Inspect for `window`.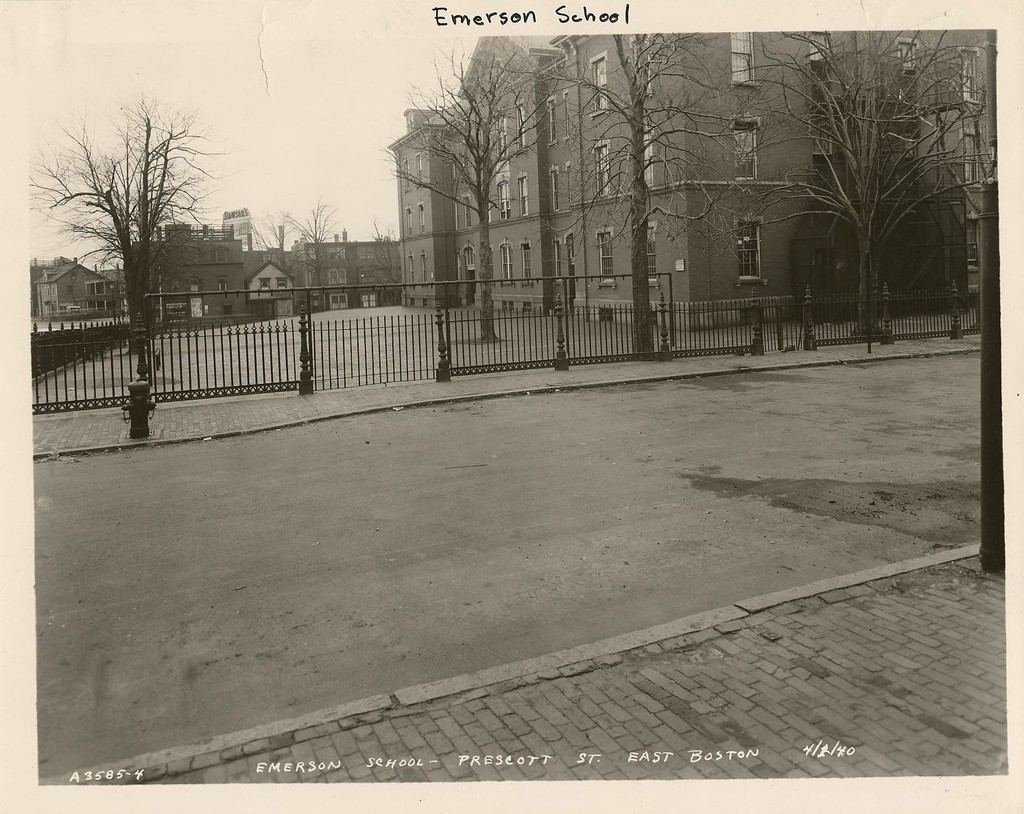
Inspection: (x1=329, y1=294, x2=348, y2=311).
